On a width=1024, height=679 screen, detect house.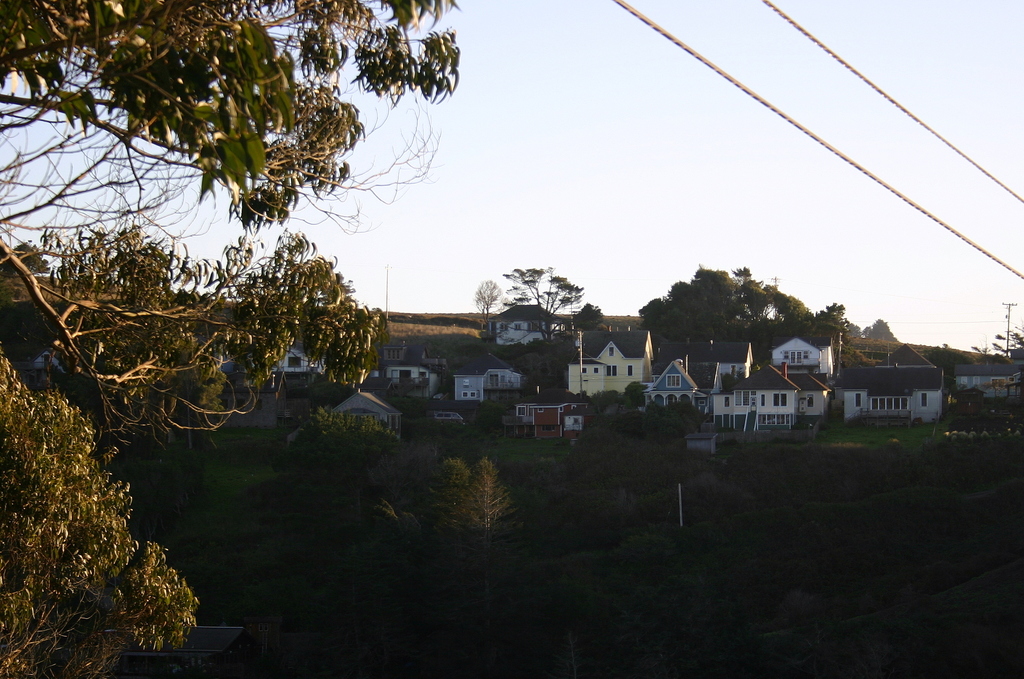
BBox(448, 339, 513, 399).
